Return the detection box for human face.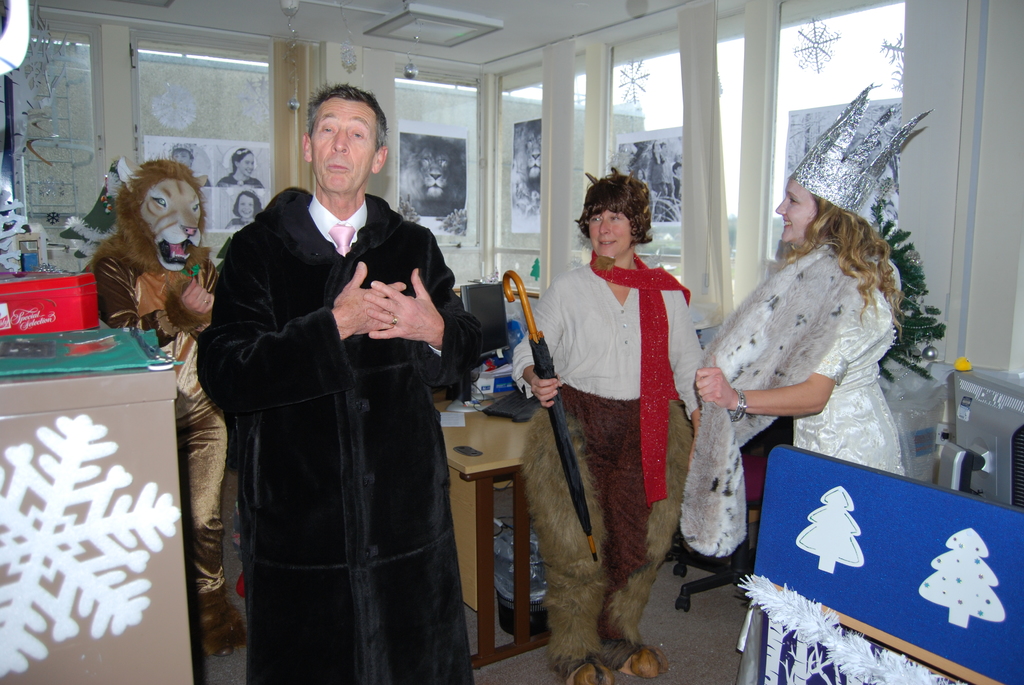
[236, 144, 254, 179].
